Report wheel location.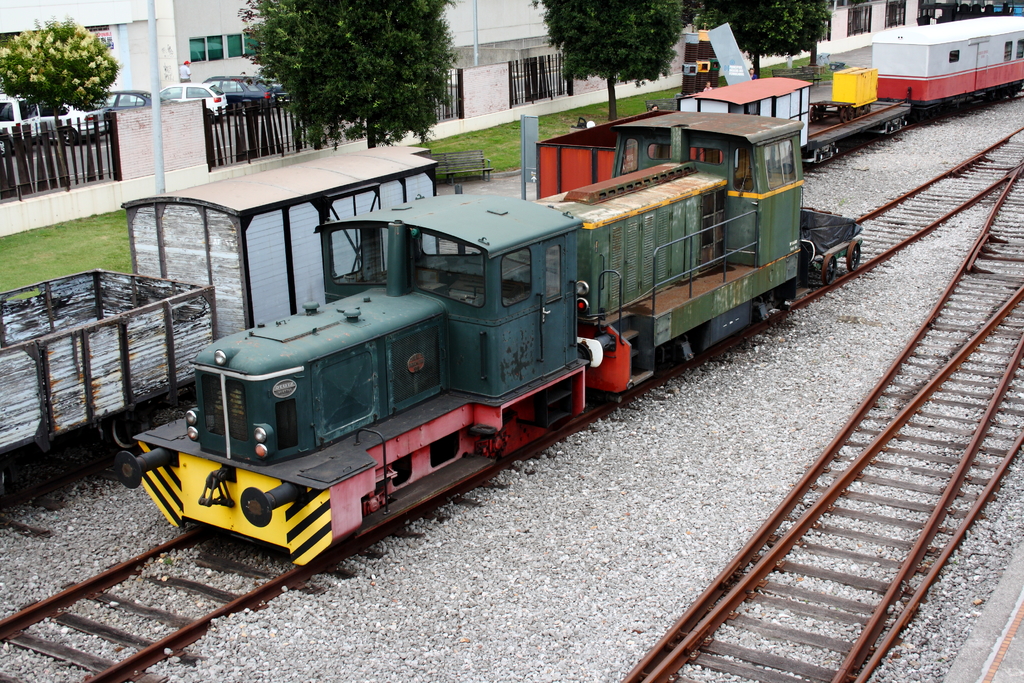
Report: 815,249,840,287.
